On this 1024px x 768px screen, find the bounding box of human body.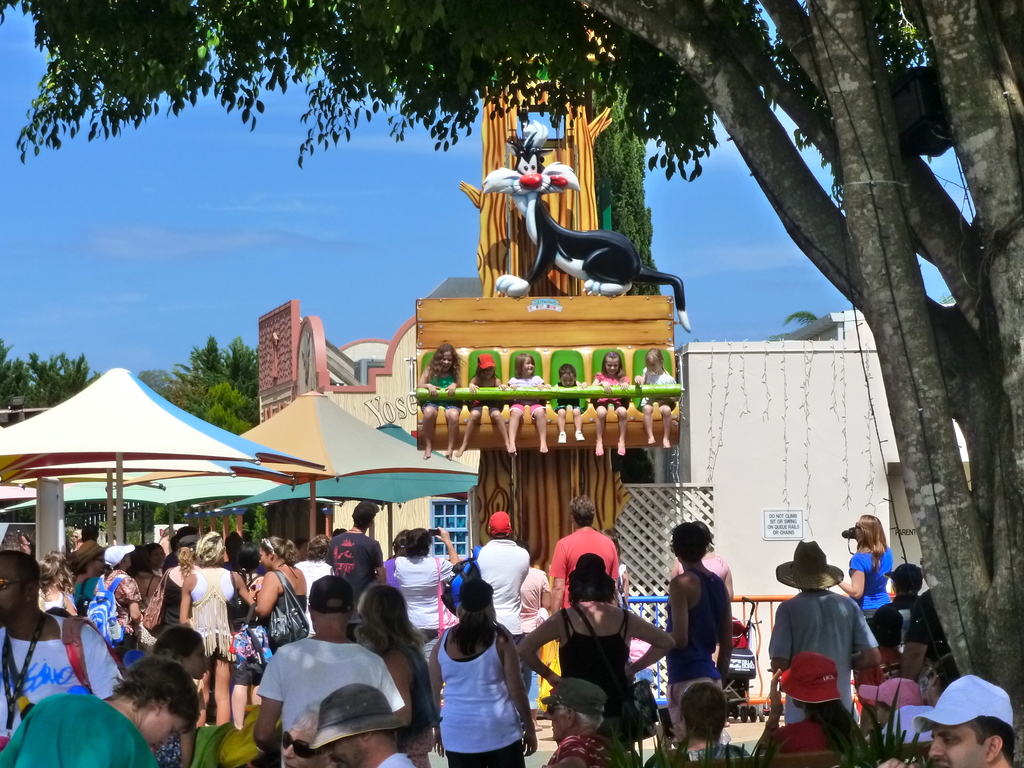
Bounding box: <region>226, 527, 243, 571</region>.
